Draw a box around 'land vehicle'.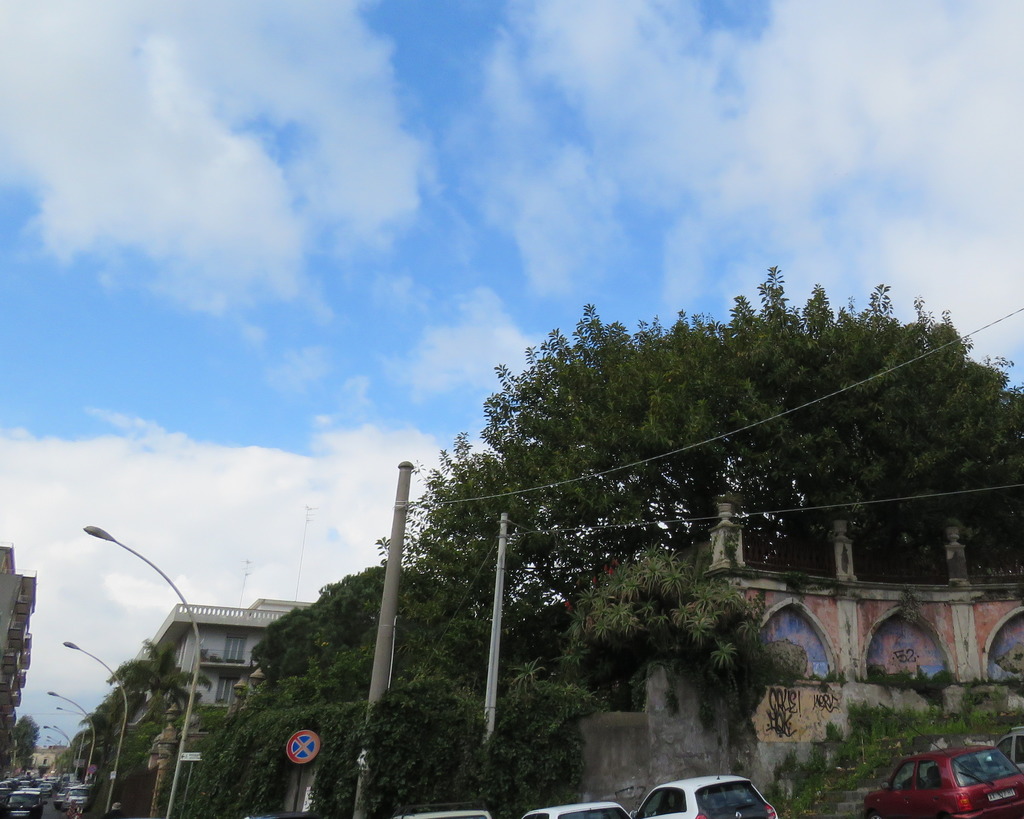
71/788/91/805.
